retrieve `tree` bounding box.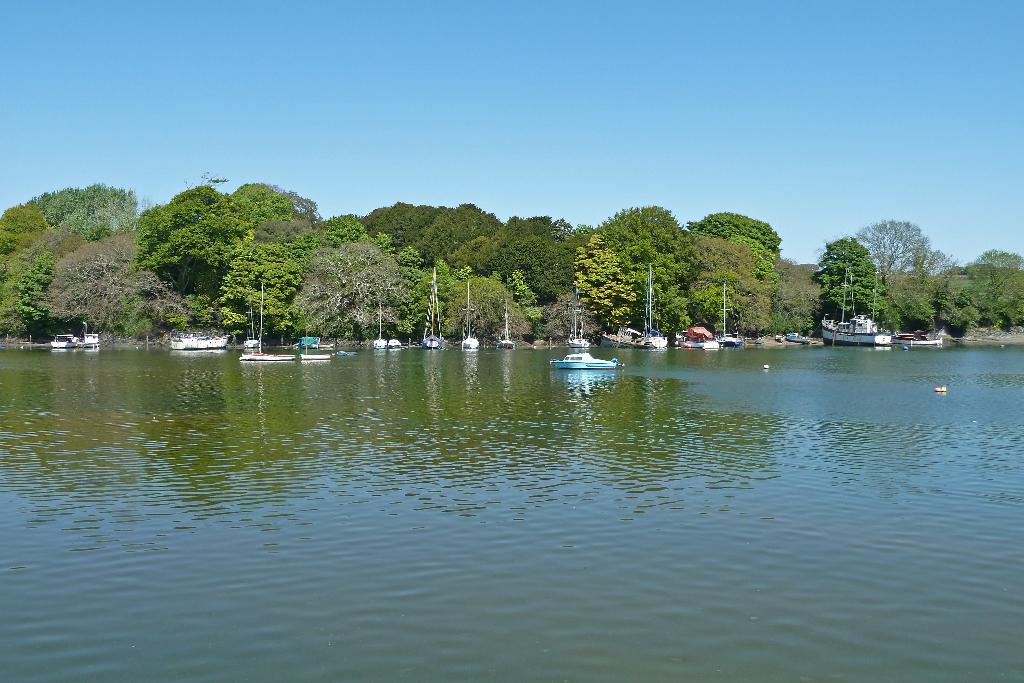
Bounding box: {"x1": 45, "y1": 226, "x2": 186, "y2": 340}.
